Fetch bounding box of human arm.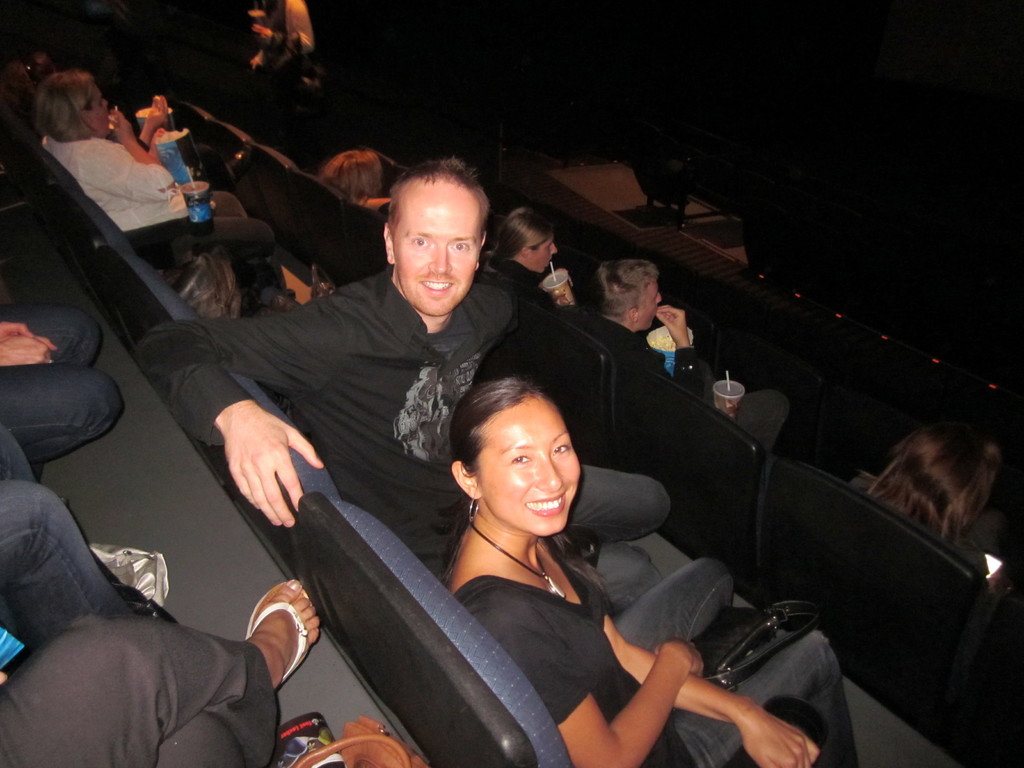
Bbox: 0/316/59/365.
